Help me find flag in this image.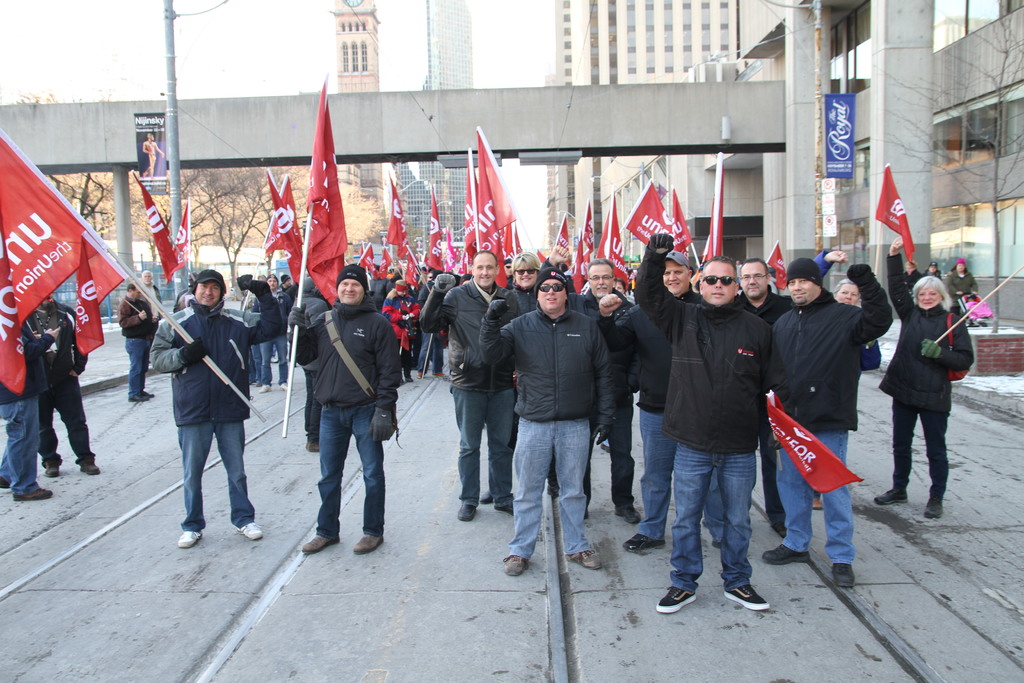
Found it: (left=676, top=192, right=691, bottom=260).
